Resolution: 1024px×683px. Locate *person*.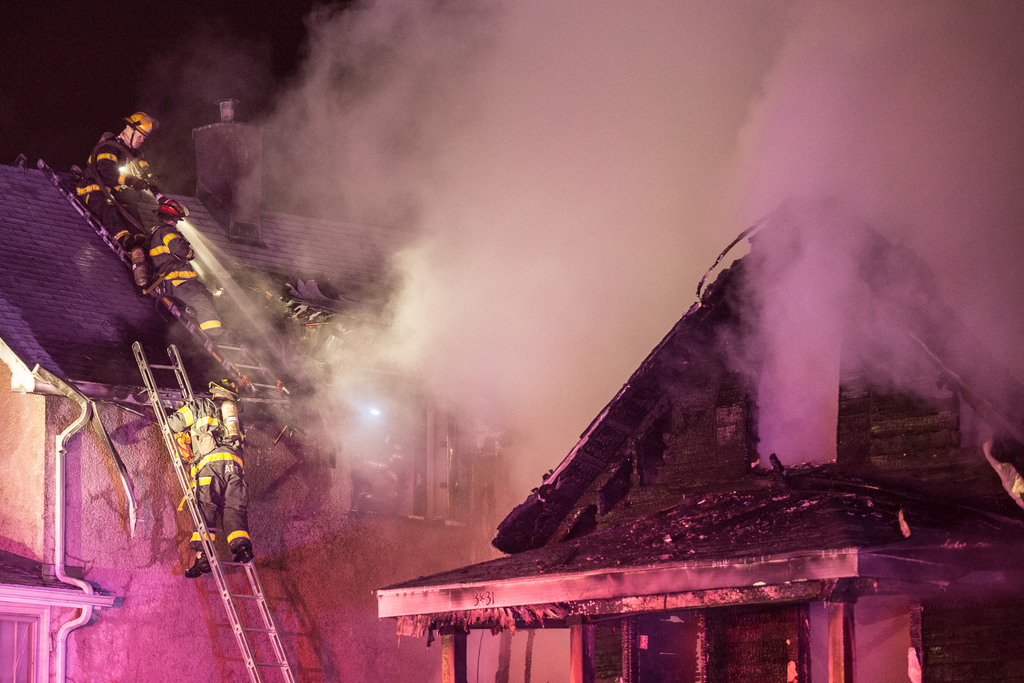
[163, 374, 266, 585].
